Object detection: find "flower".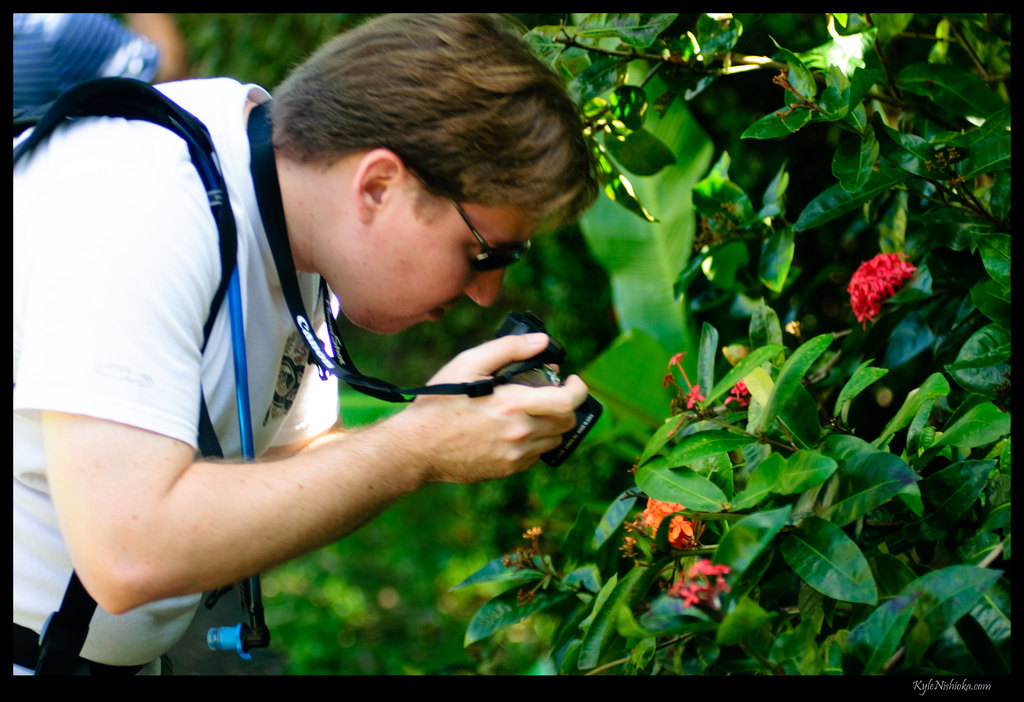
BBox(684, 383, 705, 408).
